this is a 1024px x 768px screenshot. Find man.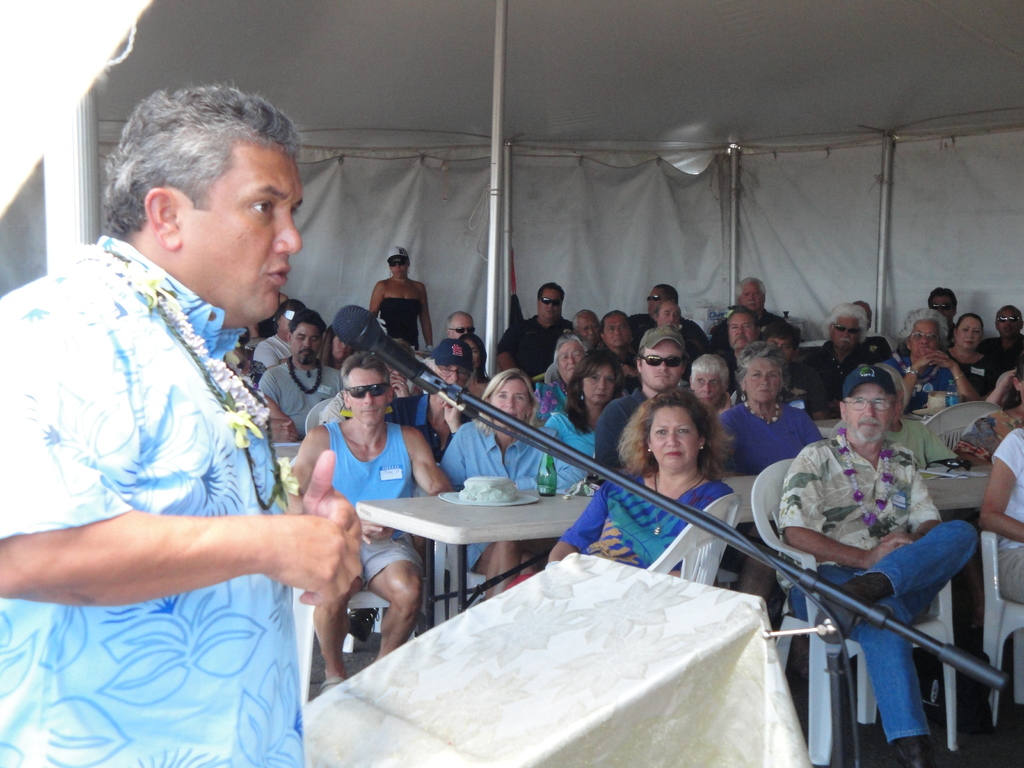
Bounding box: 634/286/707/342.
